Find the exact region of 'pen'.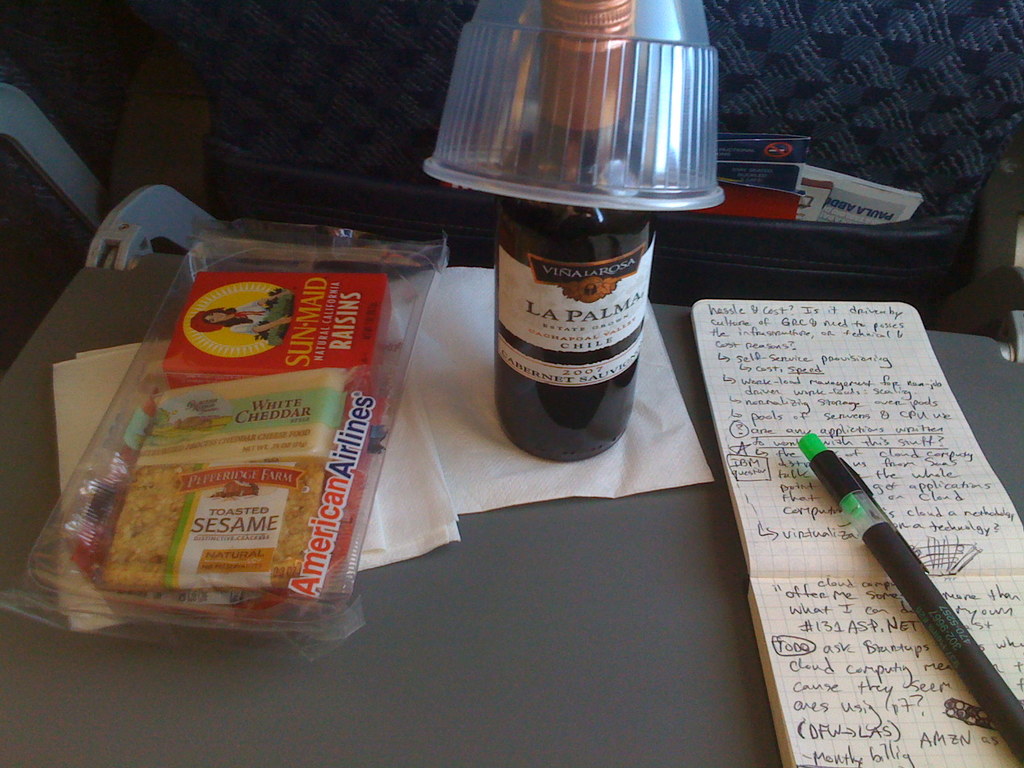
Exact region: <region>800, 436, 1023, 767</region>.
